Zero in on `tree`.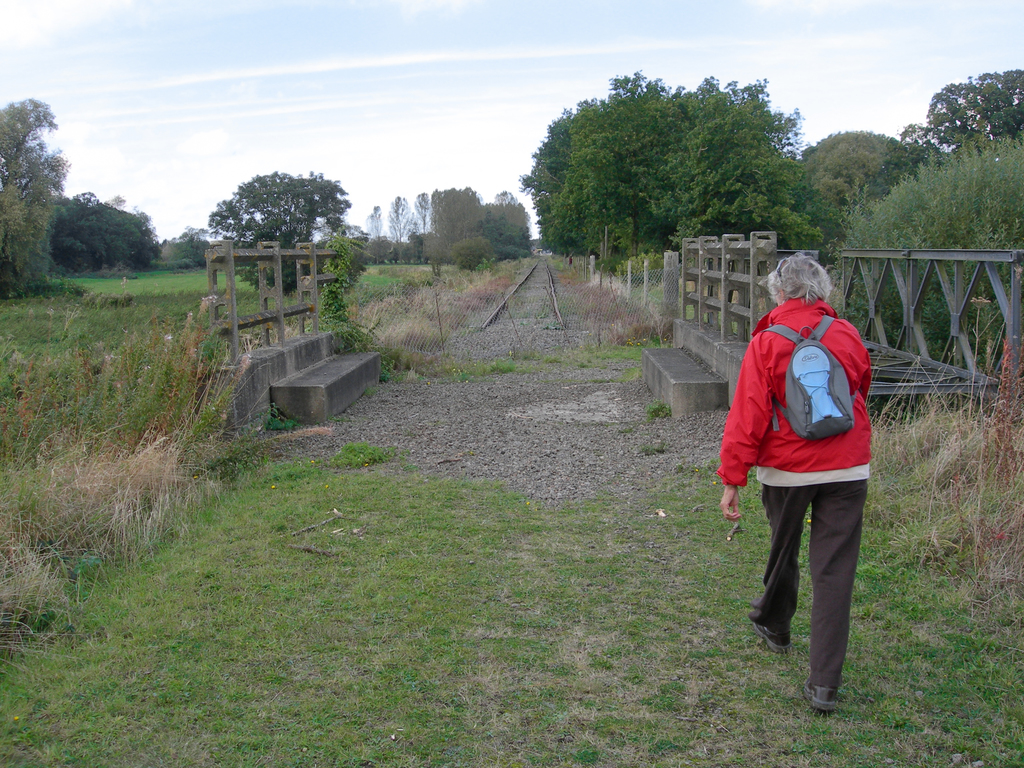
Zeroed in: (x1=385, y1=195, x2=422, y2=260).
